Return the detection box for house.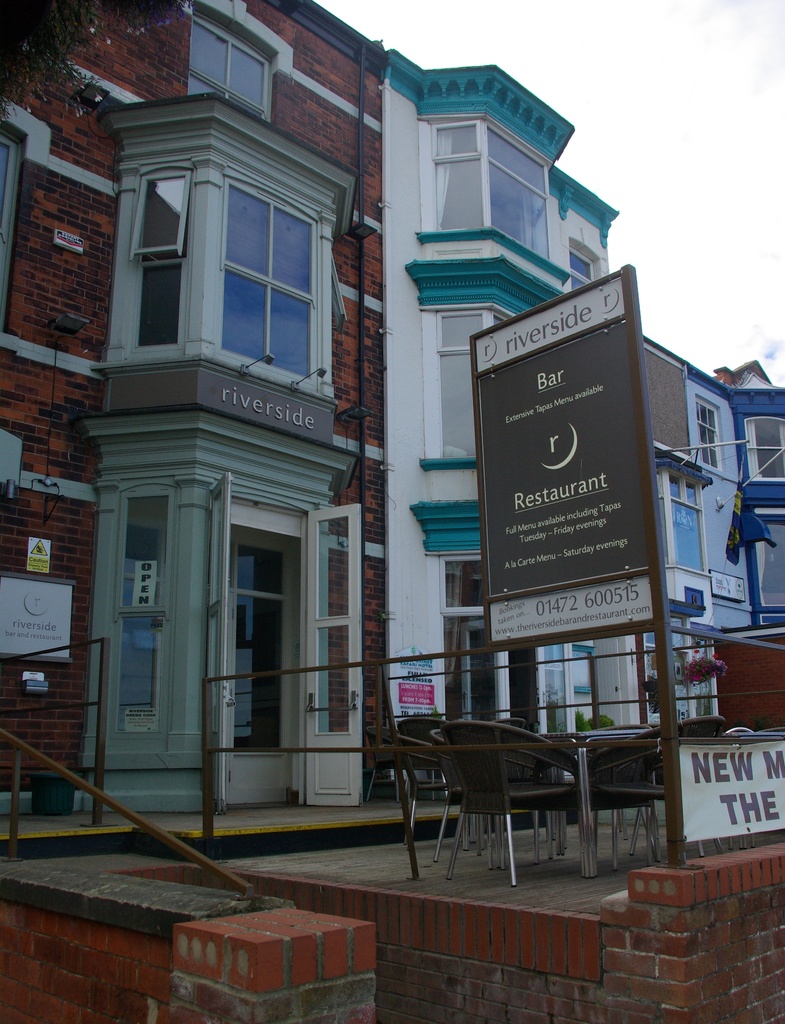
left=0, top=0, right=395, bottom=815.
